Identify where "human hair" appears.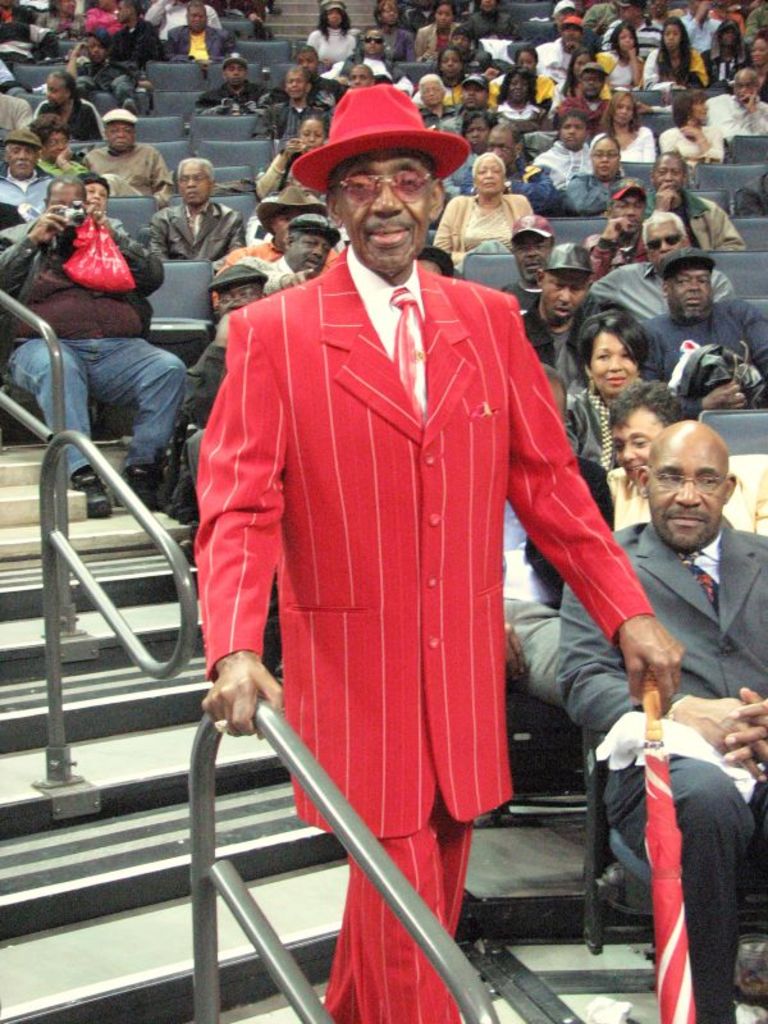
Appears at x1=46, y1=69, x2=81, y2=105.
